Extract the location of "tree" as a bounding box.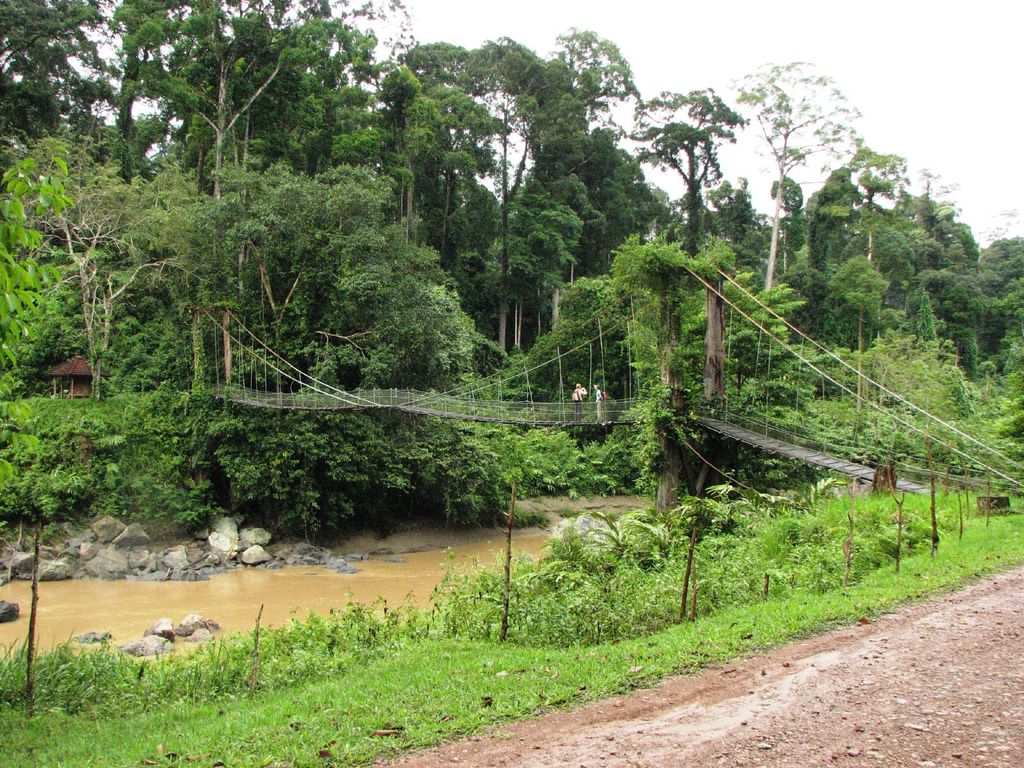
644, 87, 758, 346.
